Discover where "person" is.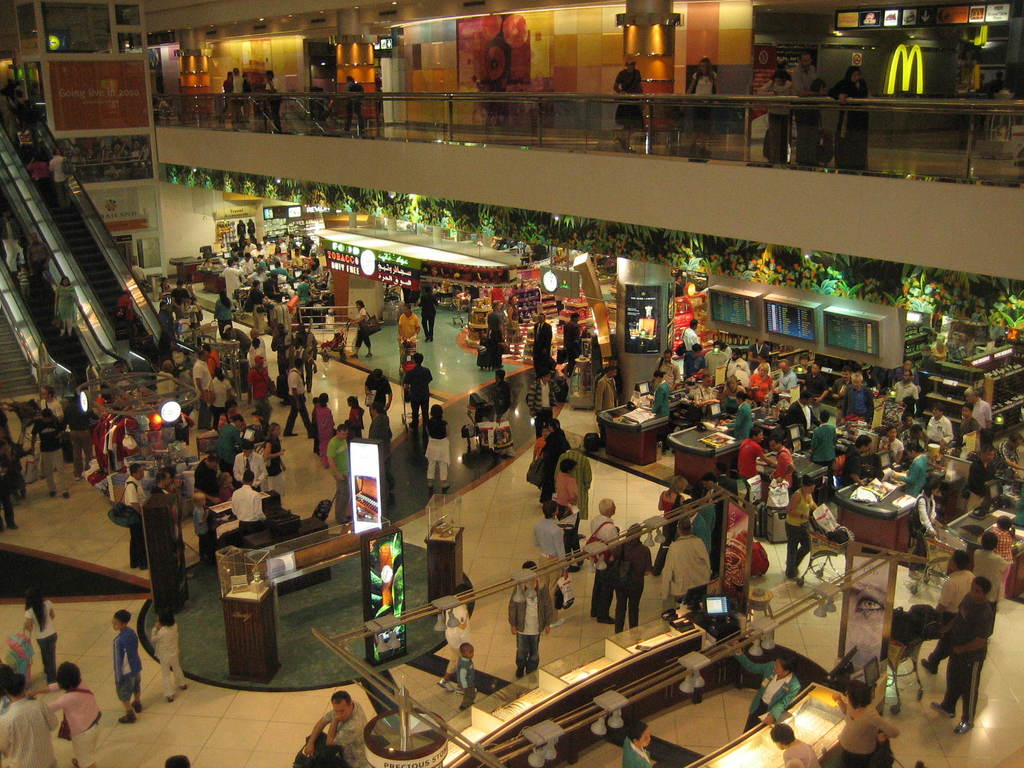
Discovered at <bbox>36, 382, 65, 418</bbox>.
